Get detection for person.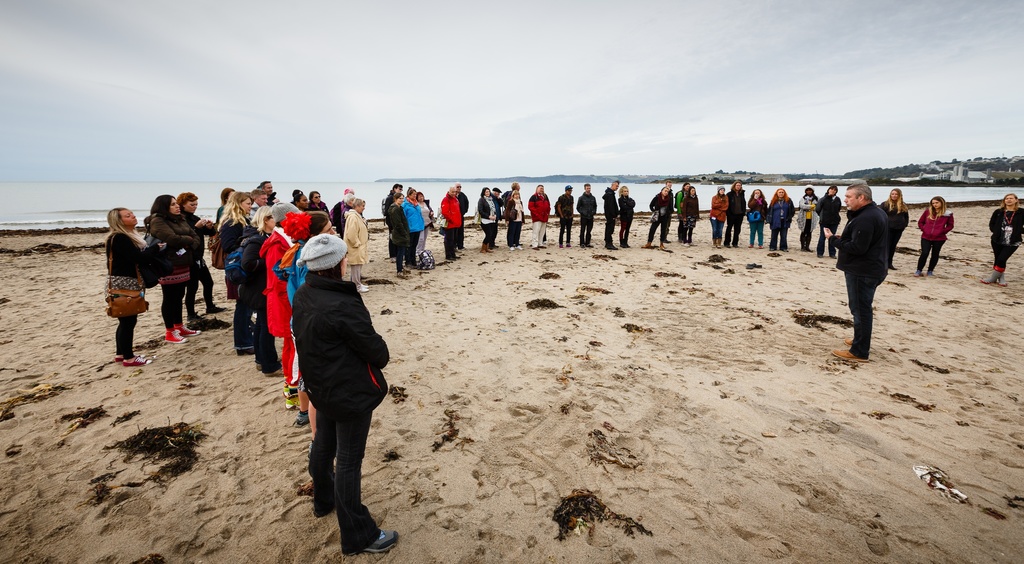
Detection: box=[809, 184, 842, 259].
